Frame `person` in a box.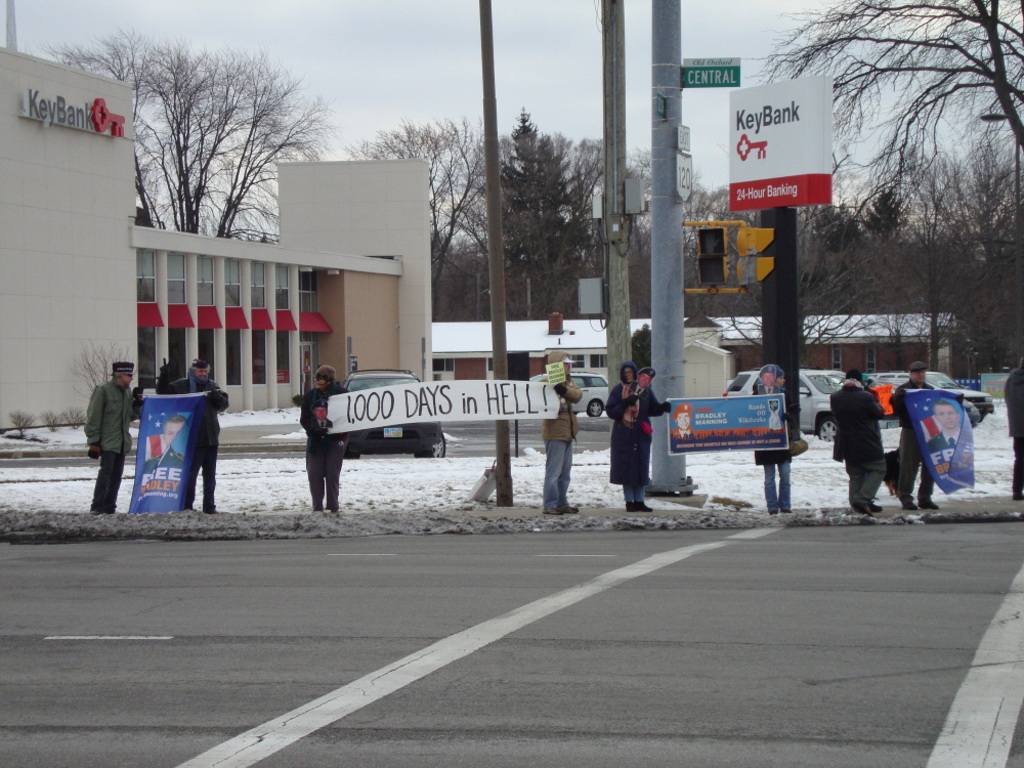
bbox=[139, 416, 188, 485].
